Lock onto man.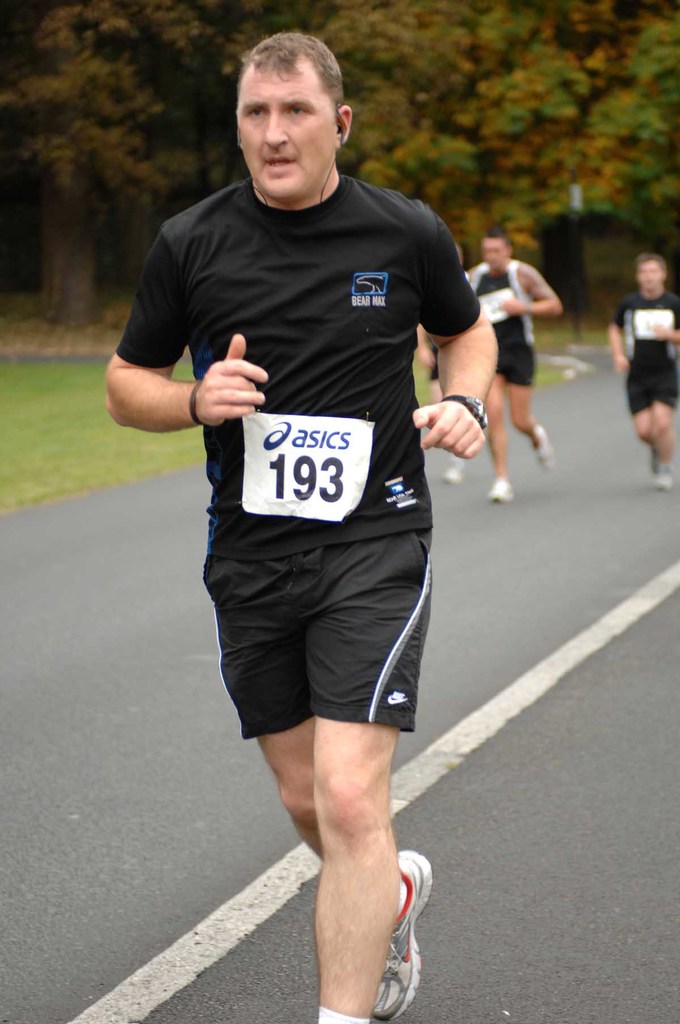
Locked: {"left": 103, "top": 29, "right": 498, "bottom": 1023}.
